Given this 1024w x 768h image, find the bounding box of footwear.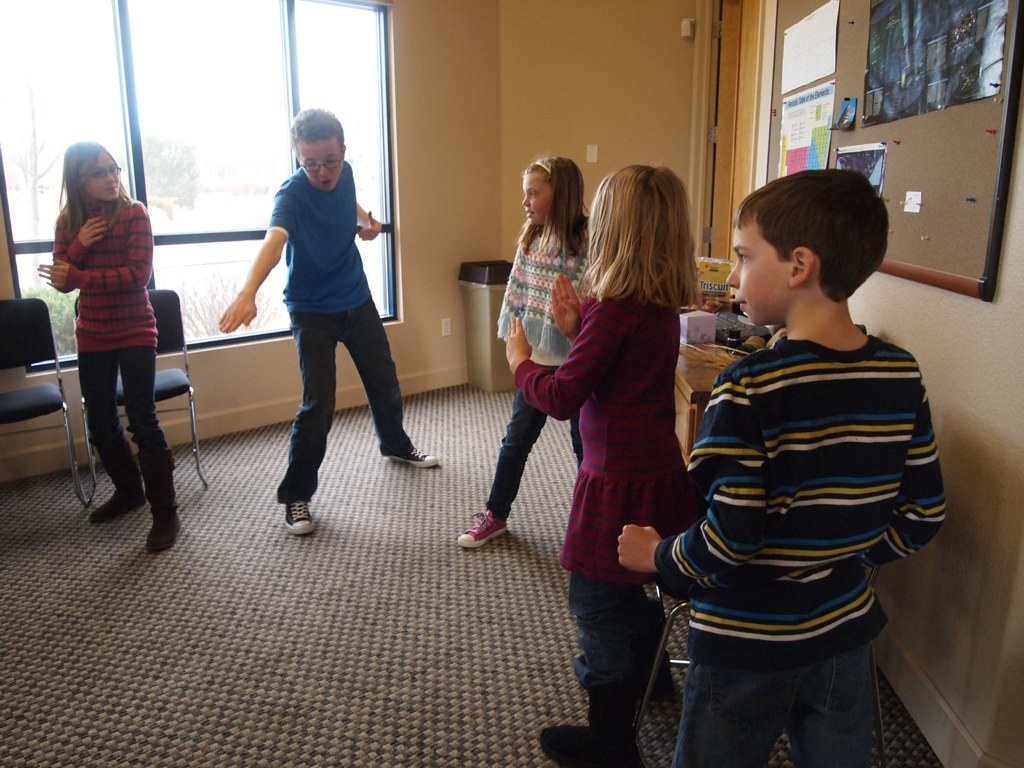
{"x1": 144, "y1": 519, "x2": 182, "y2": 550}.
